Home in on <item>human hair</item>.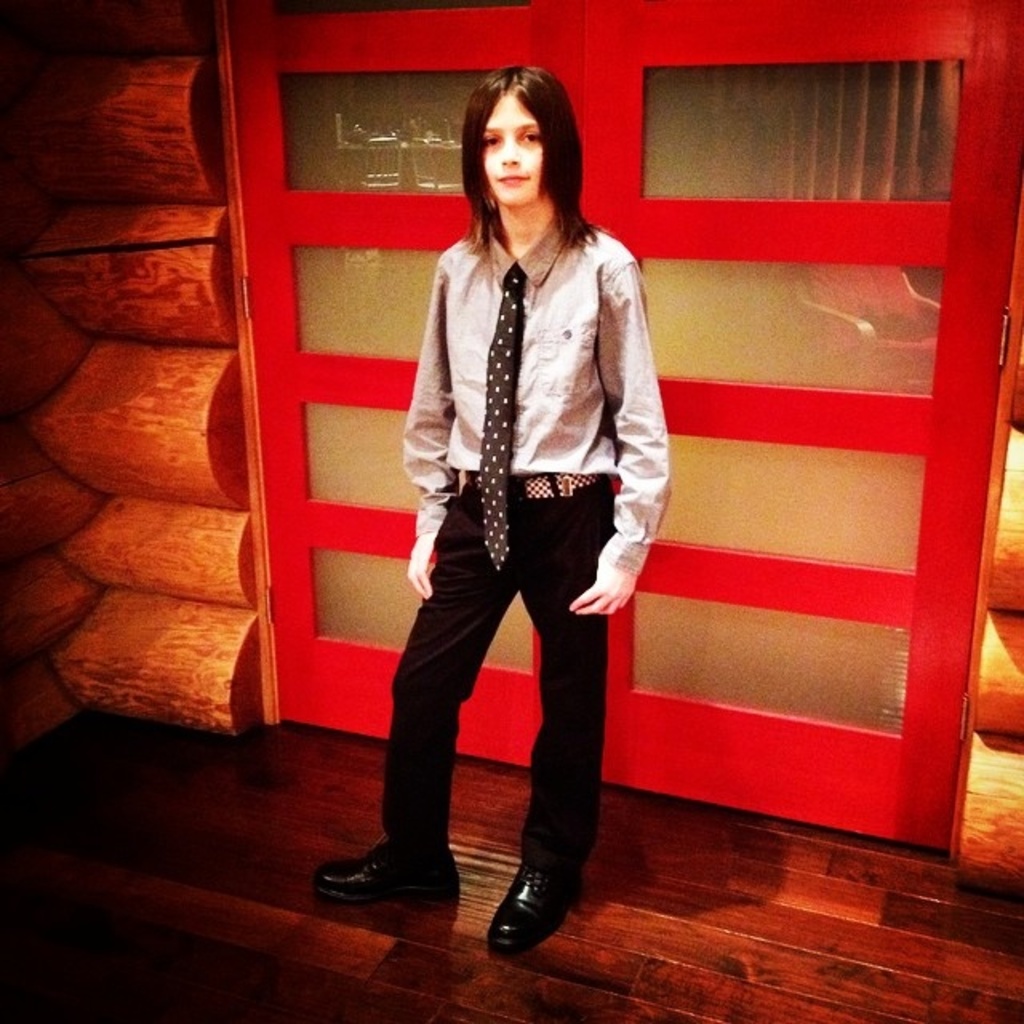
Homed in at (458, 54, 597, 272).
